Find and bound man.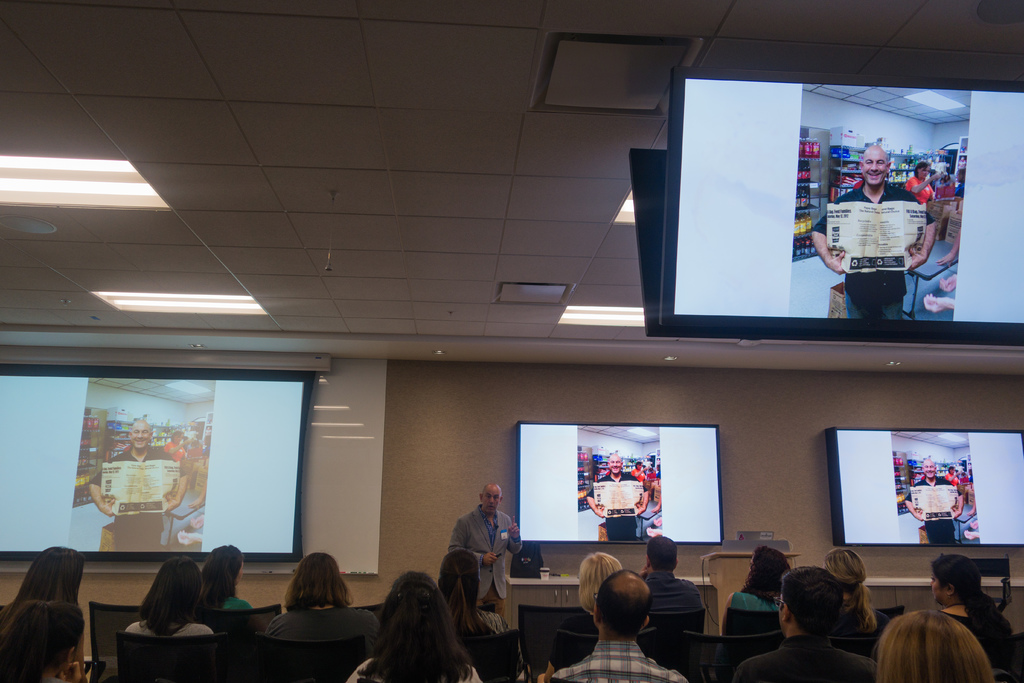
Bound: (808, 145, 939, 324).
